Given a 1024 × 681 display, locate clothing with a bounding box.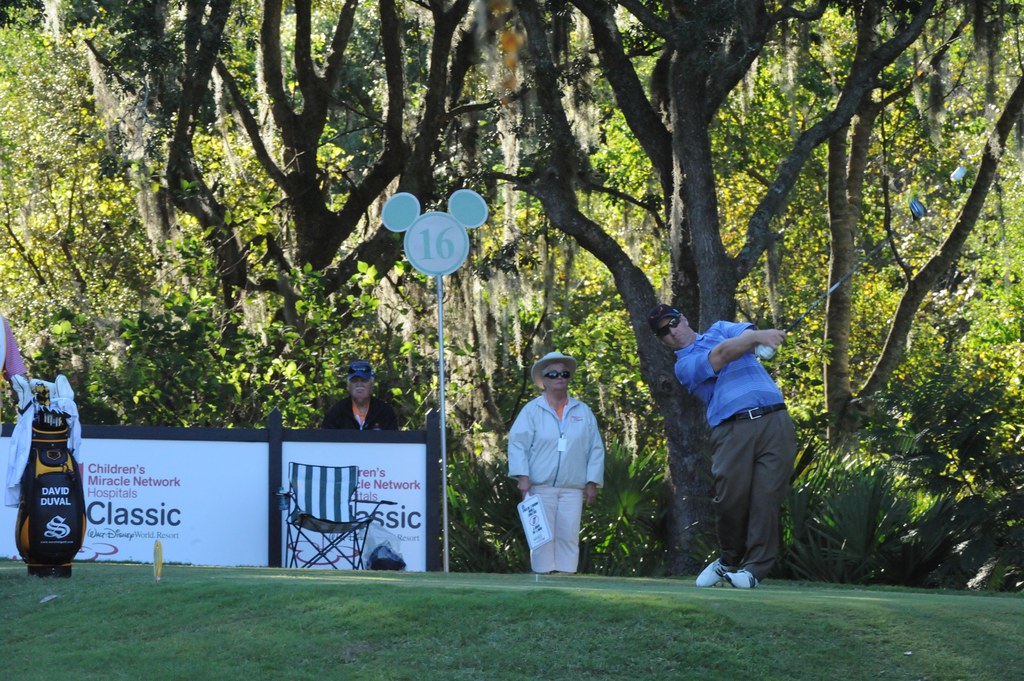
Located: 507/390/602/573.
